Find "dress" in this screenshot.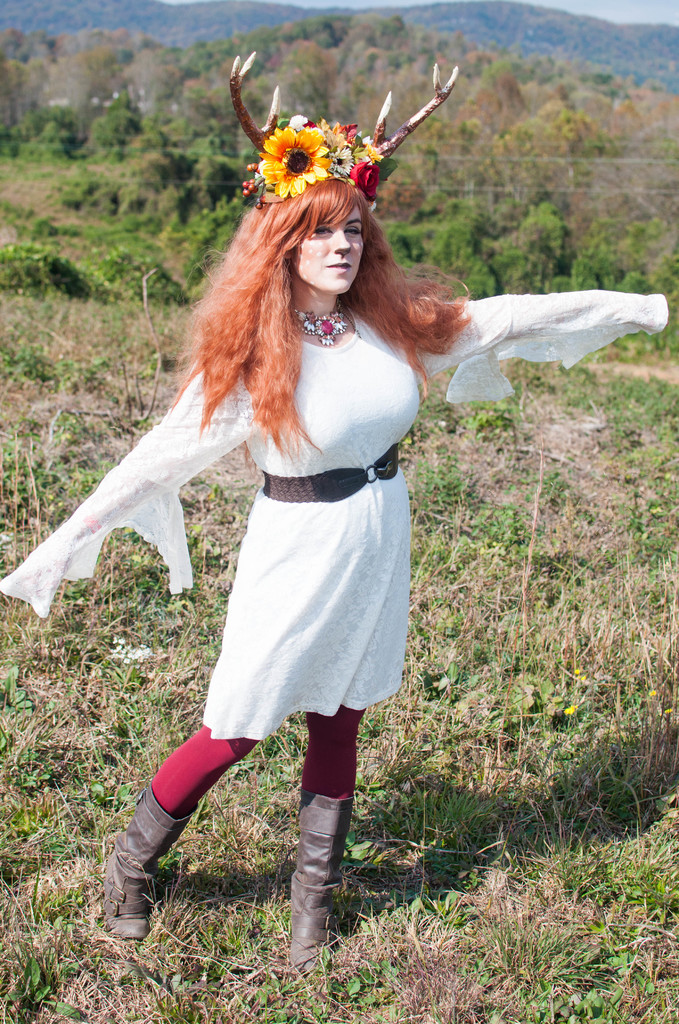
The bounding box for "dress" is Rect(0, 285, 672, 741).
